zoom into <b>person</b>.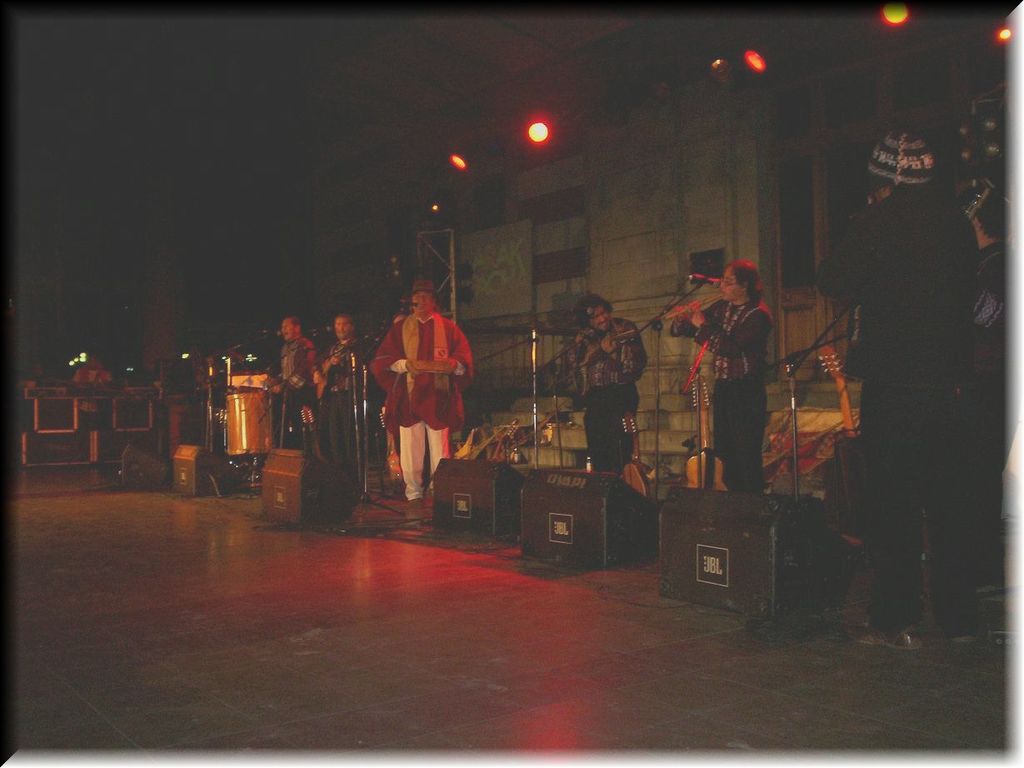
Zoom target: Rect(269, 310, 329, 454).
